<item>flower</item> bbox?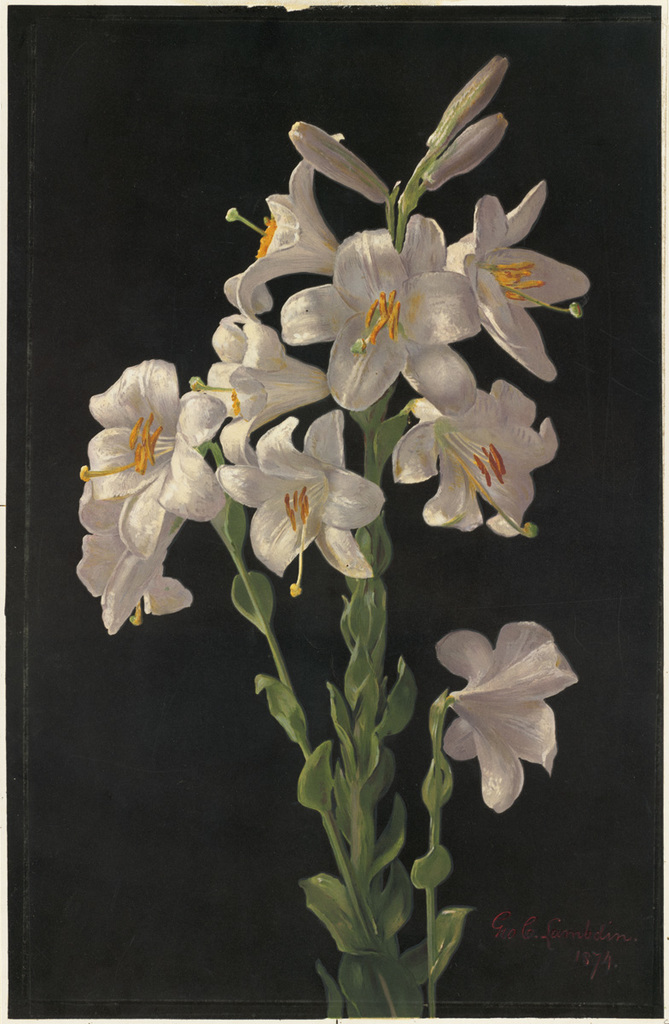
389,377,558,534
